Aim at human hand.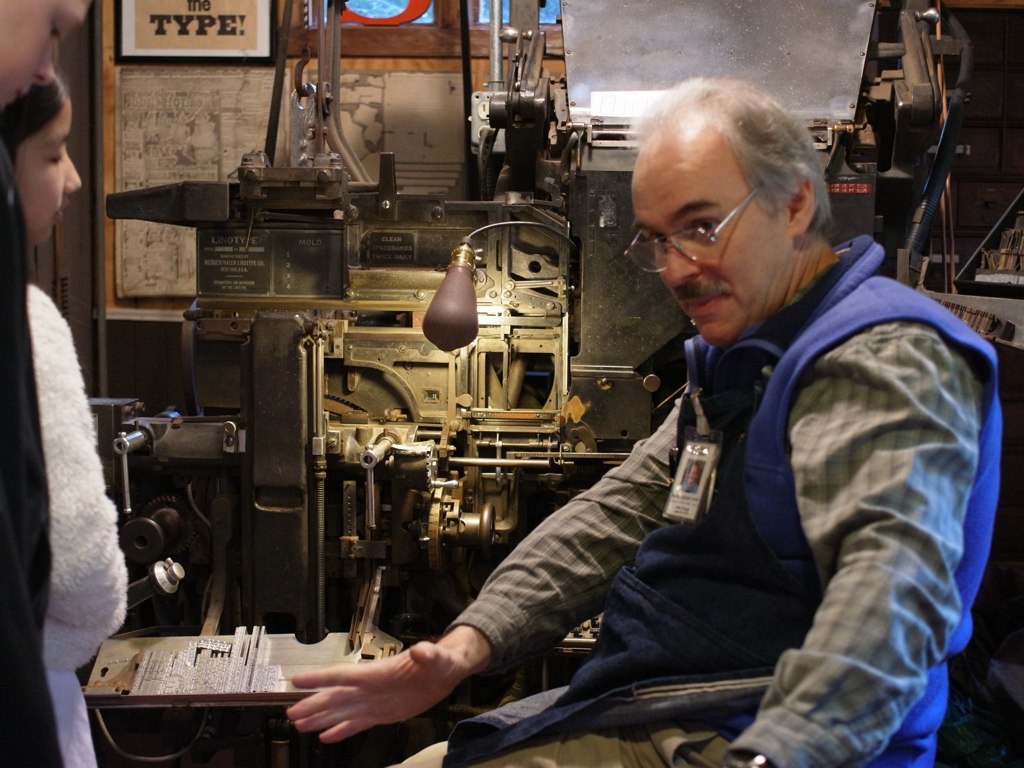
Aimed at 258 640 446 742.
